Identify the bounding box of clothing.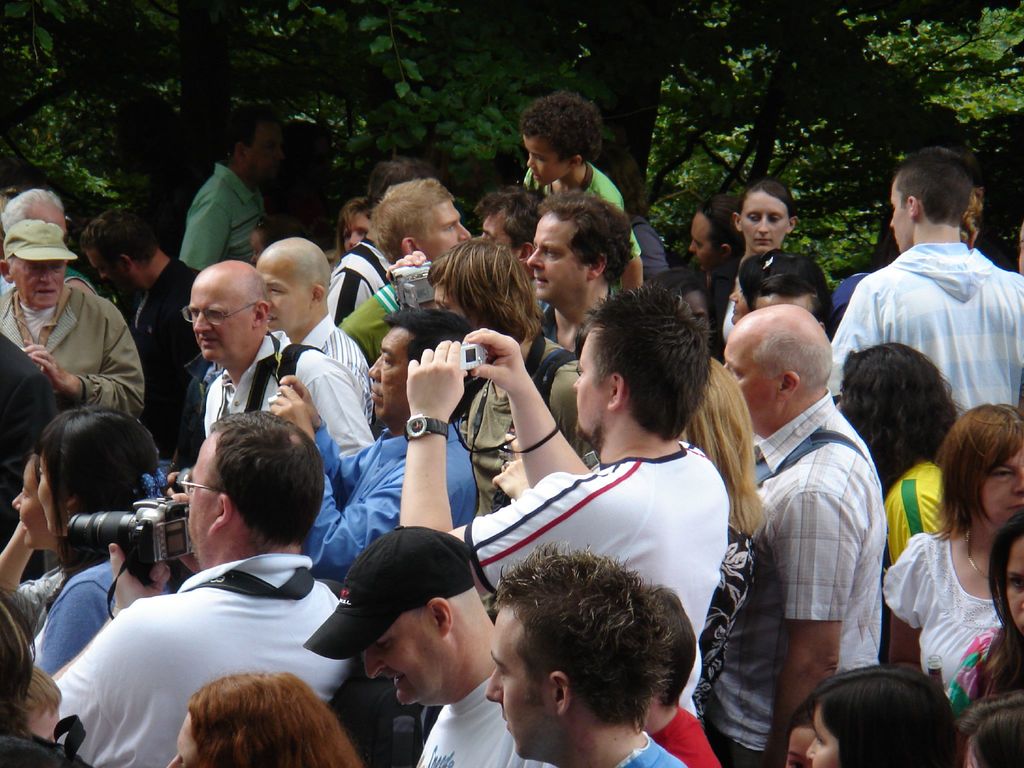
left=462, top=343, right=593, bottom=514.
